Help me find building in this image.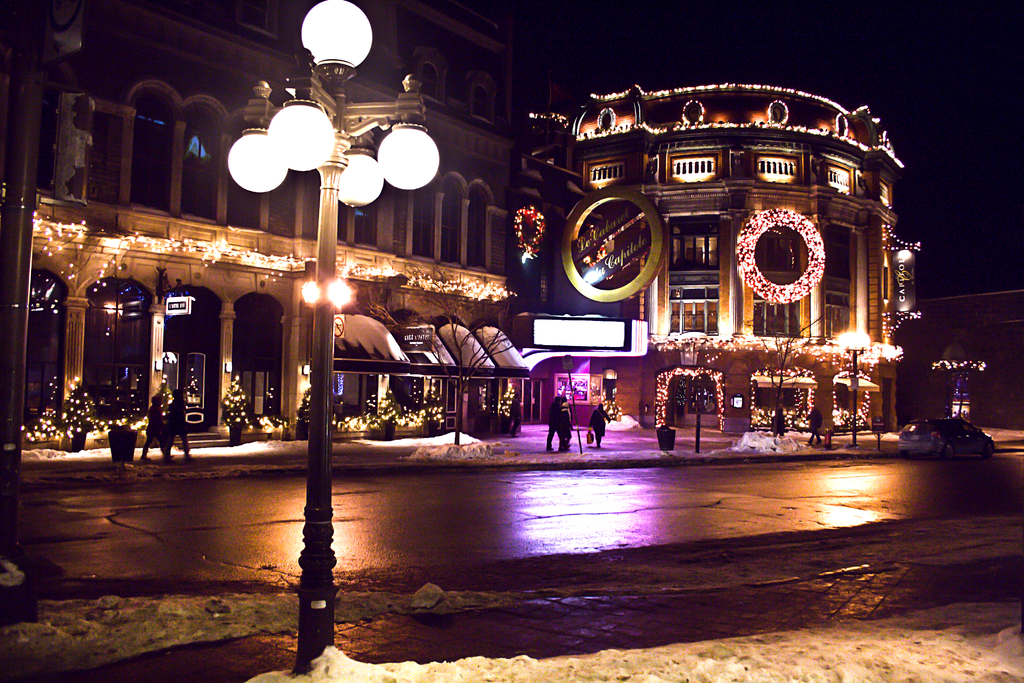
Found it: bbox=[905, 290, 1023, 423].
